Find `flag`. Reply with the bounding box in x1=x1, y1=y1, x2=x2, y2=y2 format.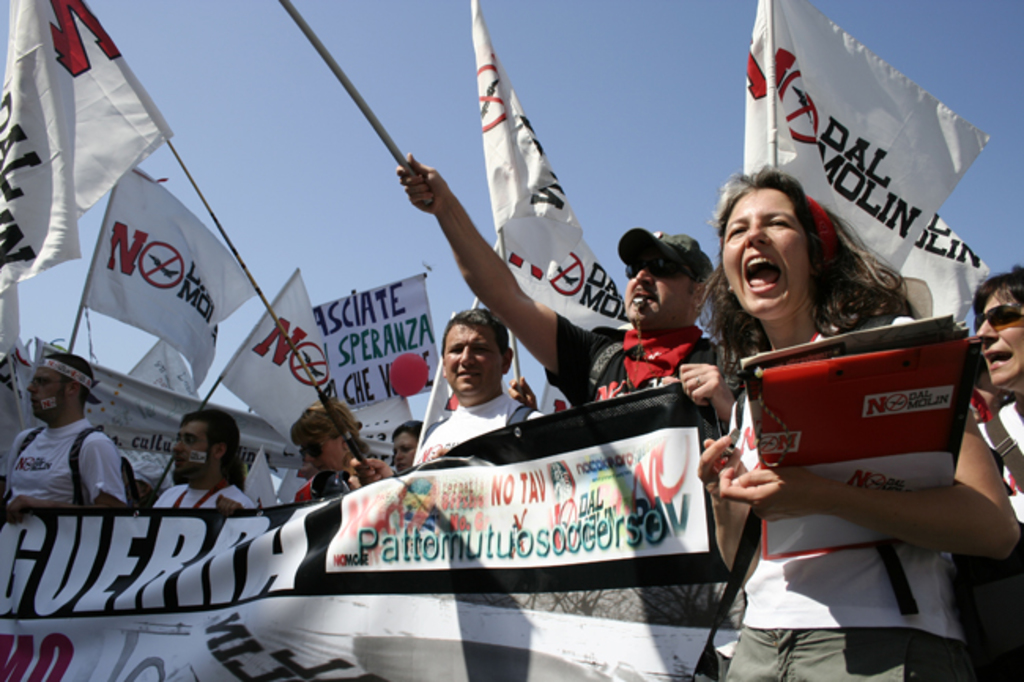
x1=0, y1=0, x2=173, y2=277.
